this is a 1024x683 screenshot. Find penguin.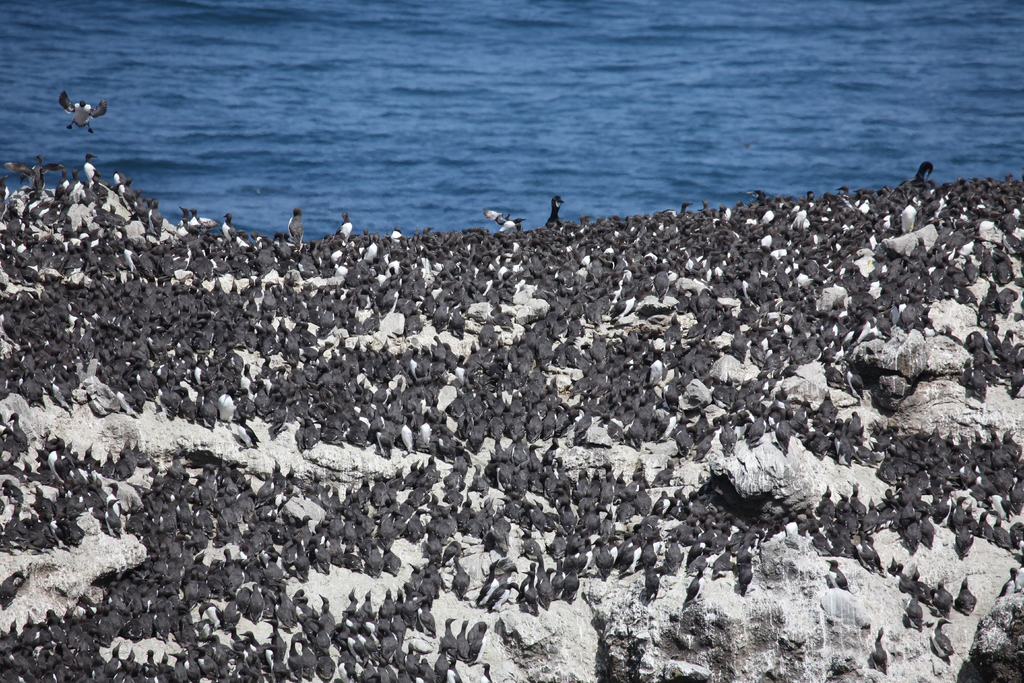
Bounding box: box=[58, 83, 104, 134].
